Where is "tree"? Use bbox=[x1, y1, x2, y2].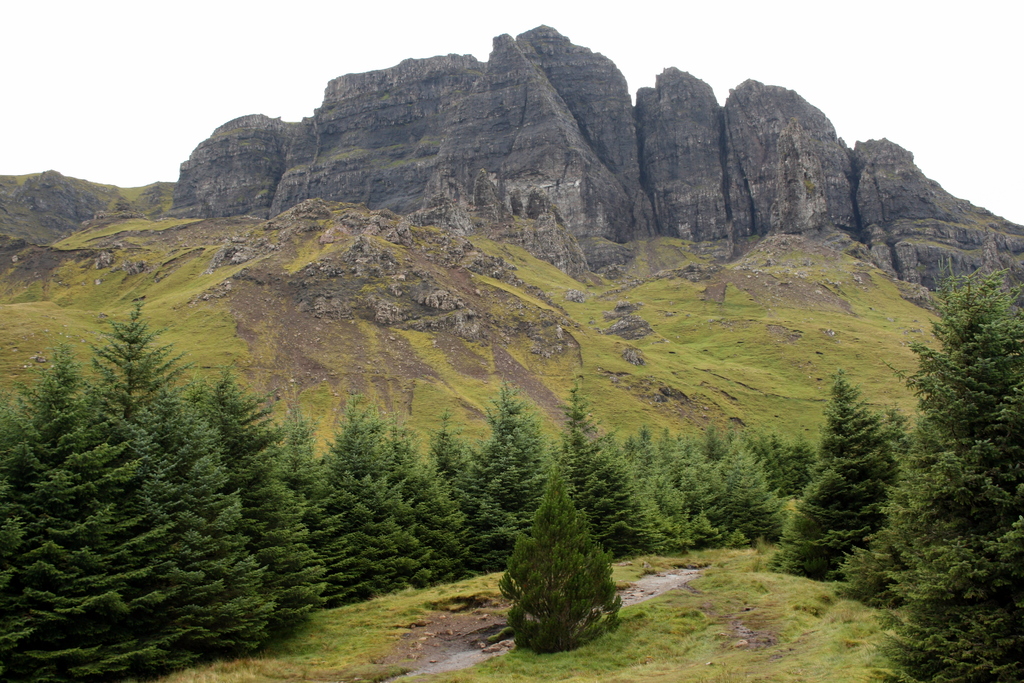
bbox=[858, 254, 1023, 682].
